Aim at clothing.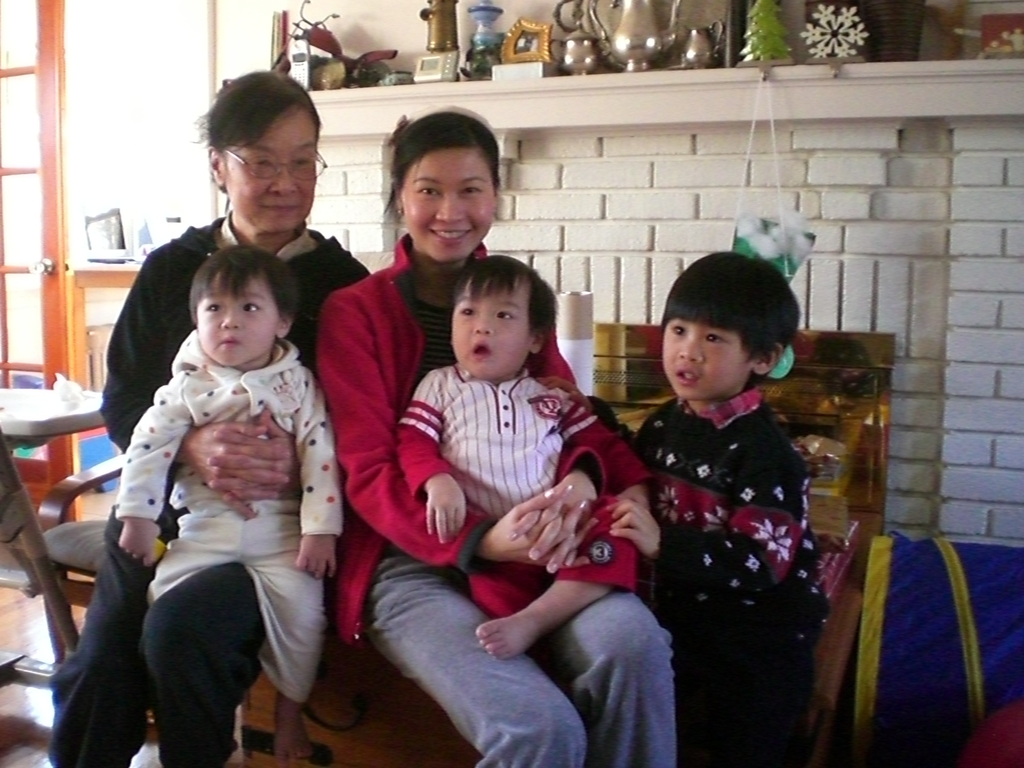
Aimed at (x1=387, y1=352, x2=640, y2=610).
